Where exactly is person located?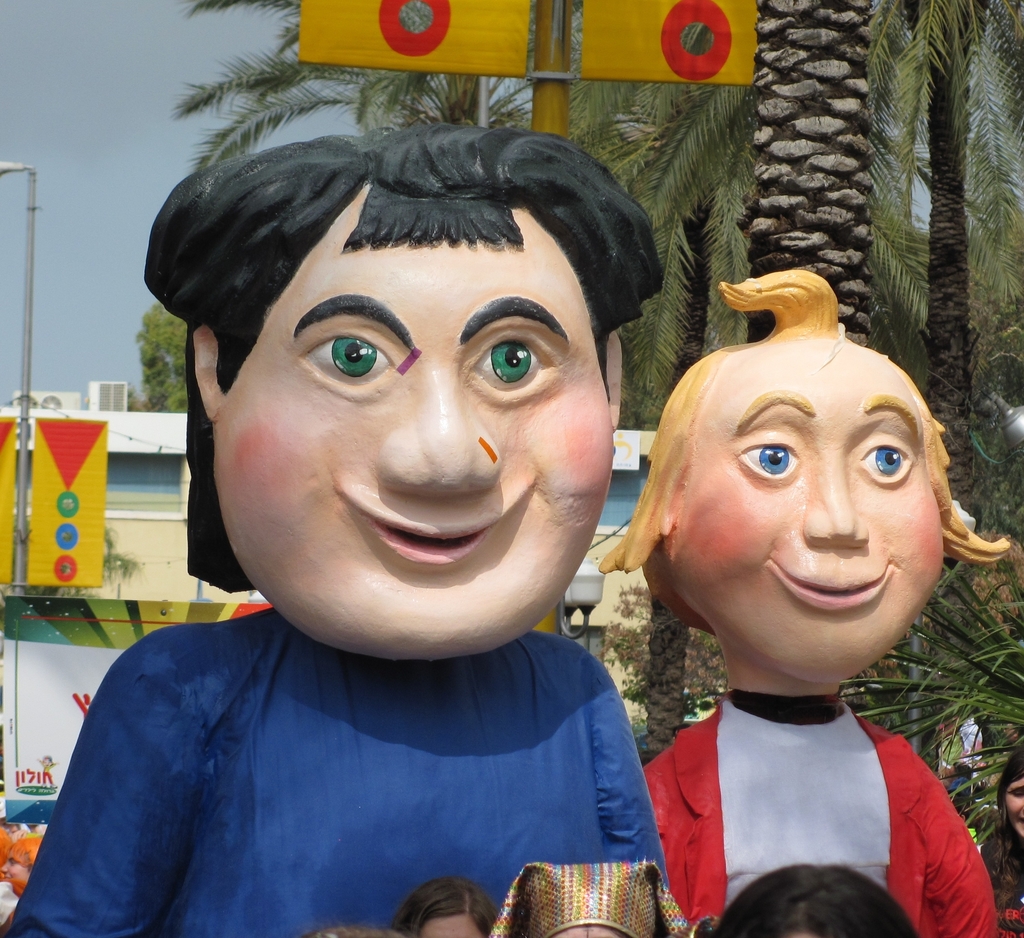
Its bounding box is left=597, top=224, right=1002, bottom=933.
